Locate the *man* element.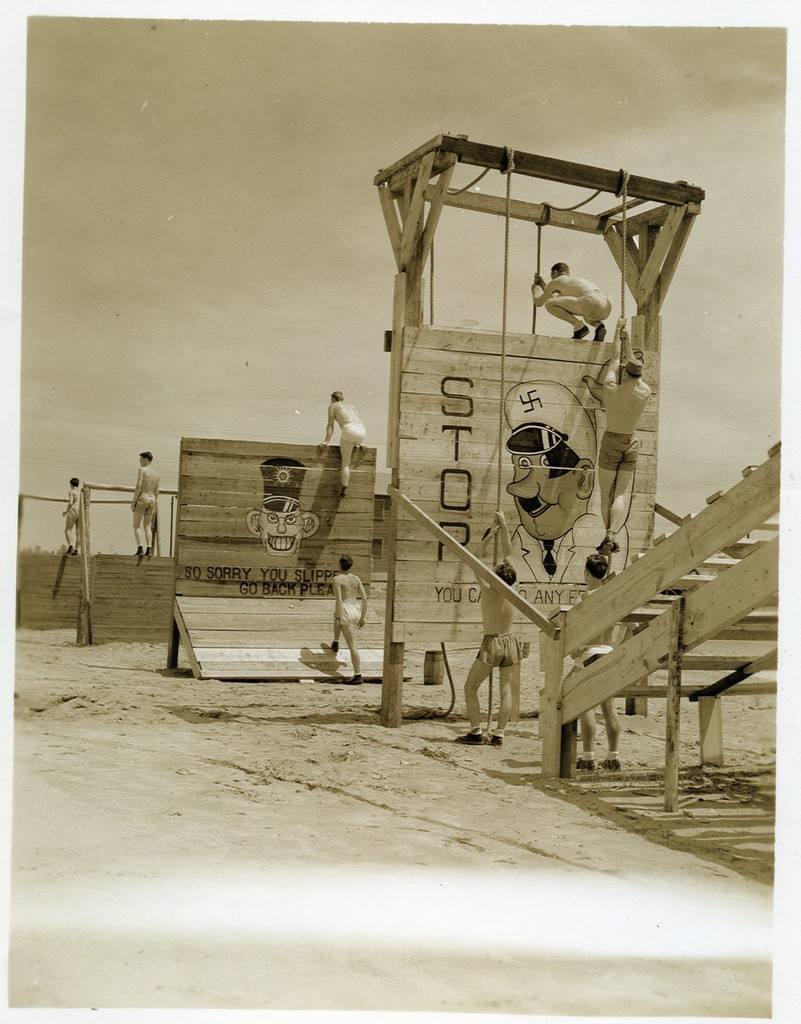
Element bbox: [x1=61, y1=476, x2=84, y2=557].
